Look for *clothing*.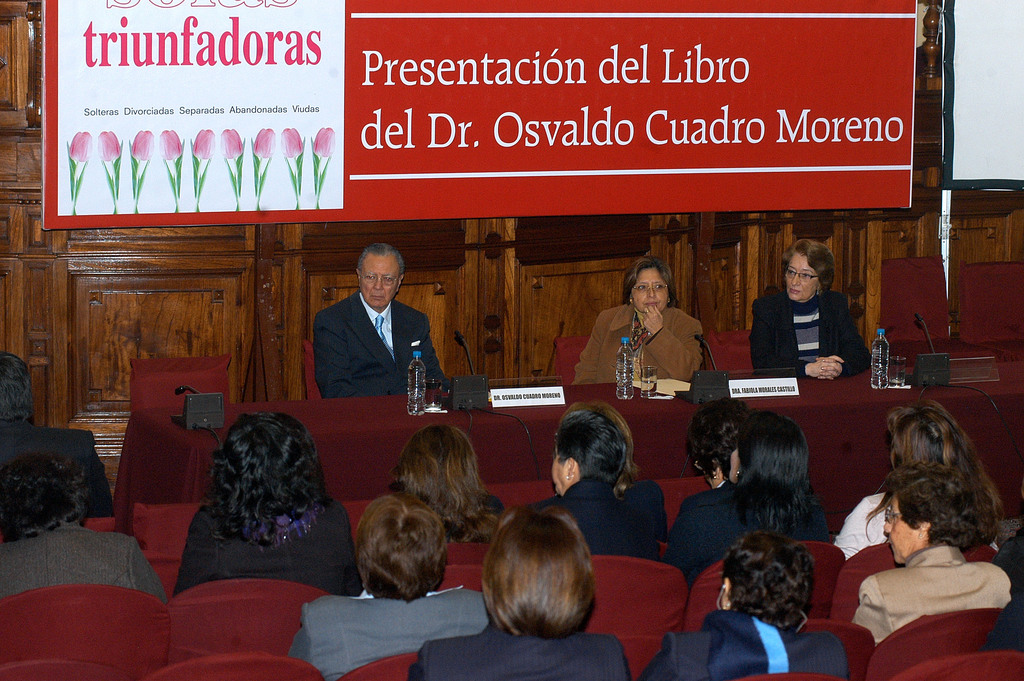
Found: l=311, t=288, r=448, b=393.
